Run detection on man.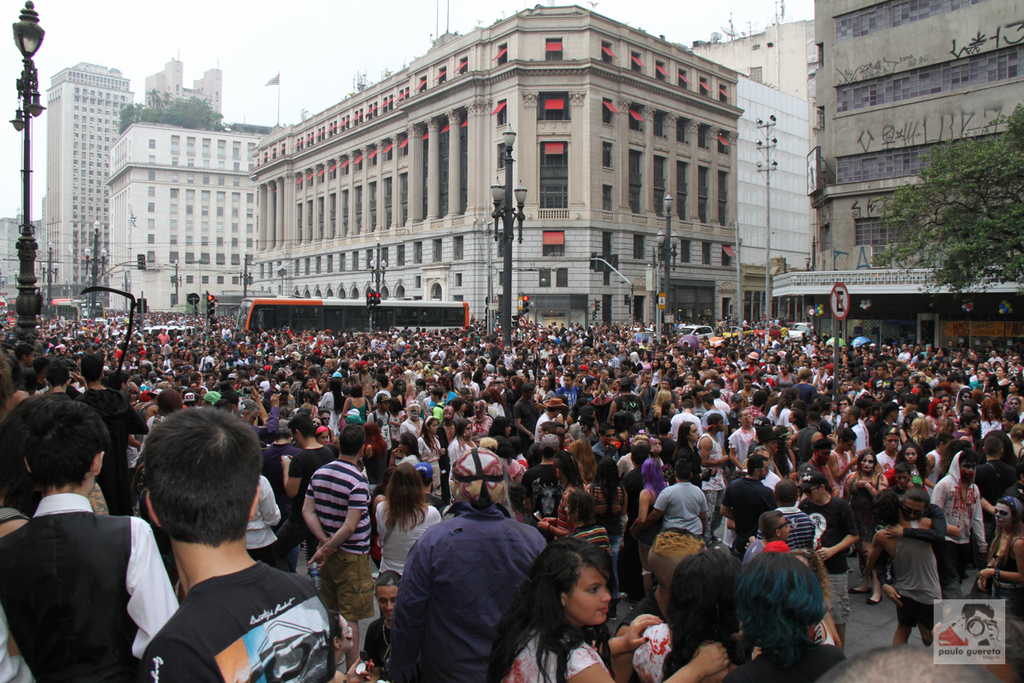
Result: (76,355,139,493).
